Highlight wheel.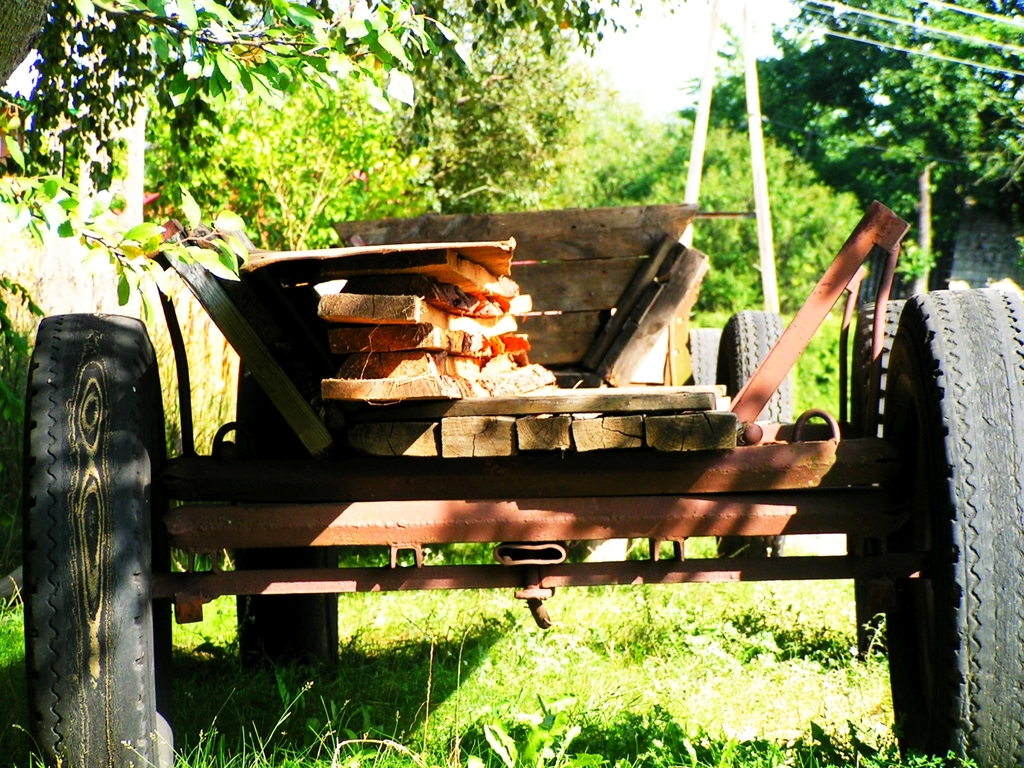
Highlighted region: (left=882, top=282, right=1023, bottom=766).
